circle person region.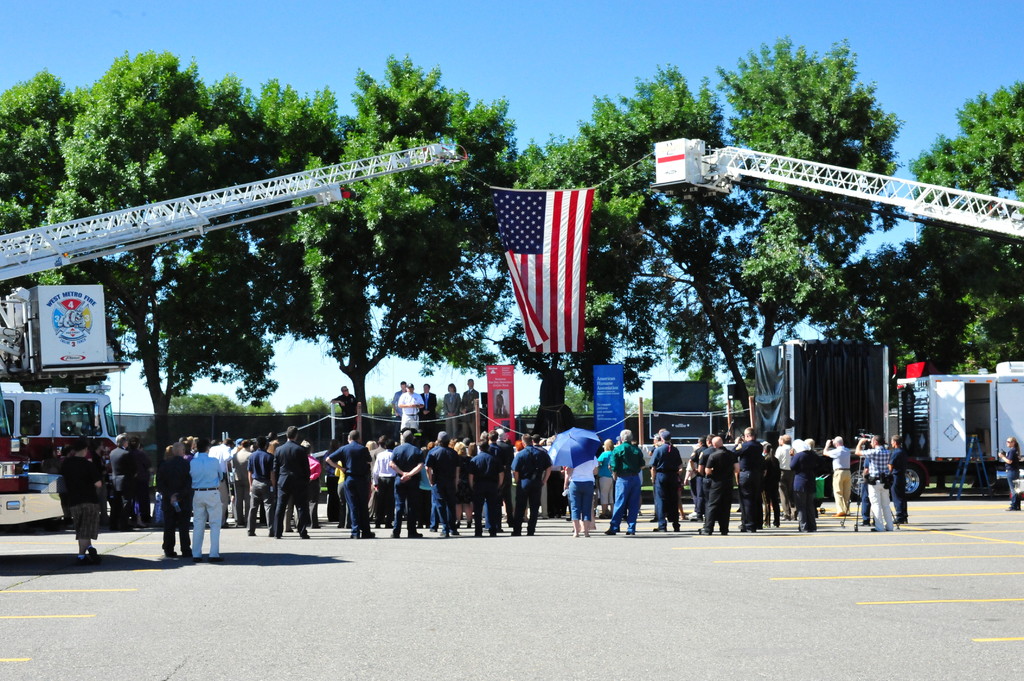
Region: [x1=148, y1=432, x2=203, y2=561].
